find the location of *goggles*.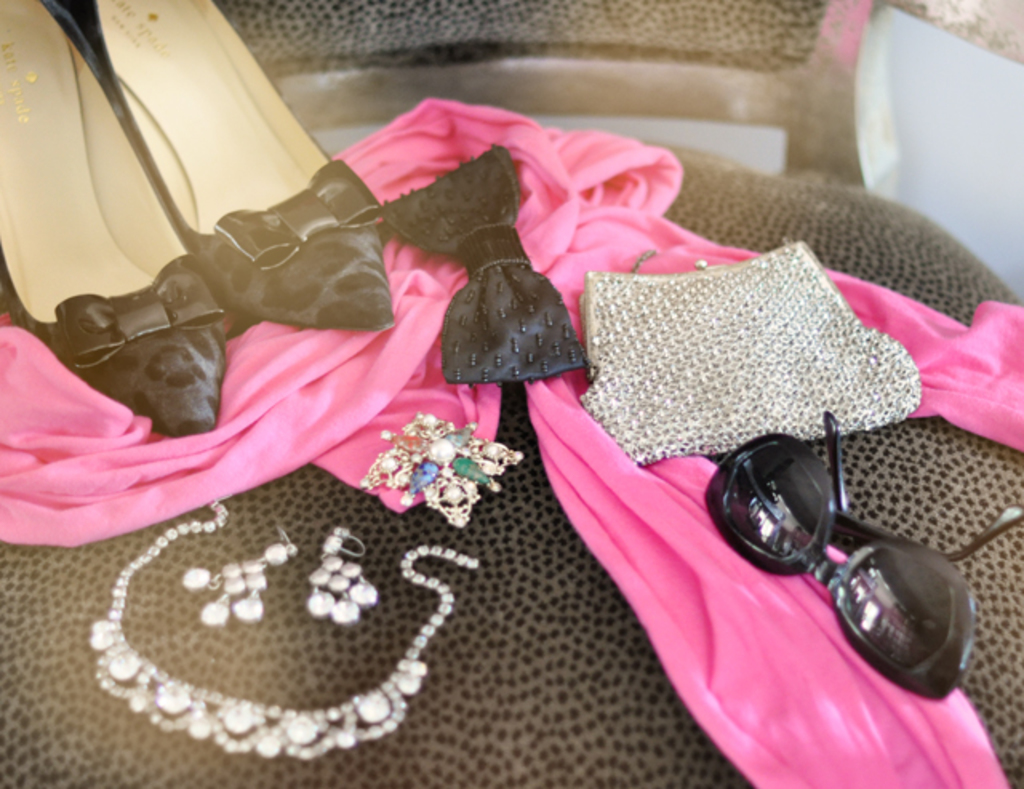
Location: <bbox>733, 394, 958, 706</bbox>.
